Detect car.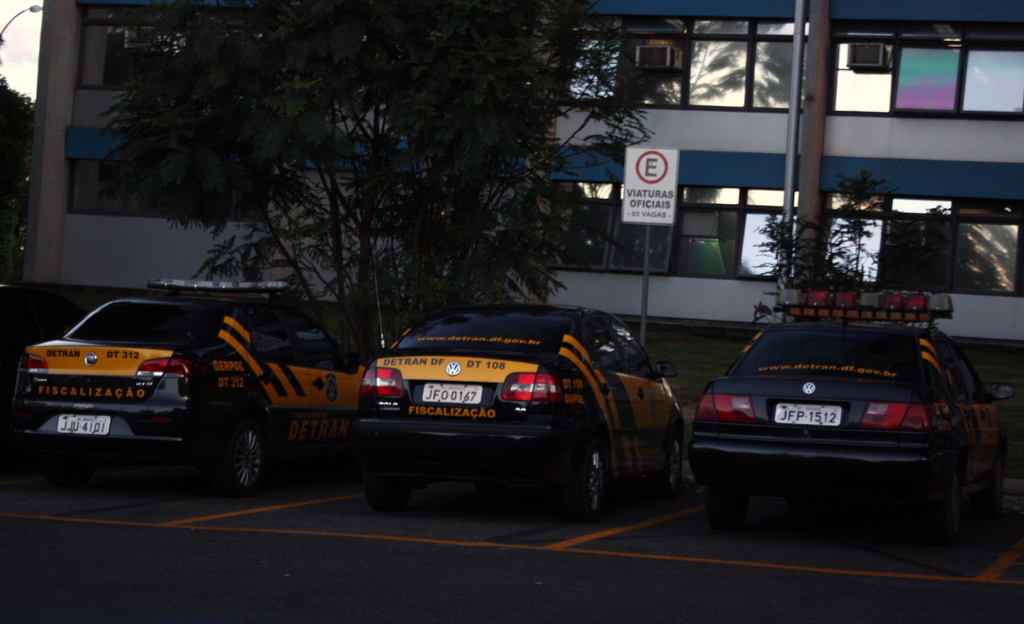
Detected at {"x1": 358, "y1": 274, "x2": 684, "y2": 527}.
